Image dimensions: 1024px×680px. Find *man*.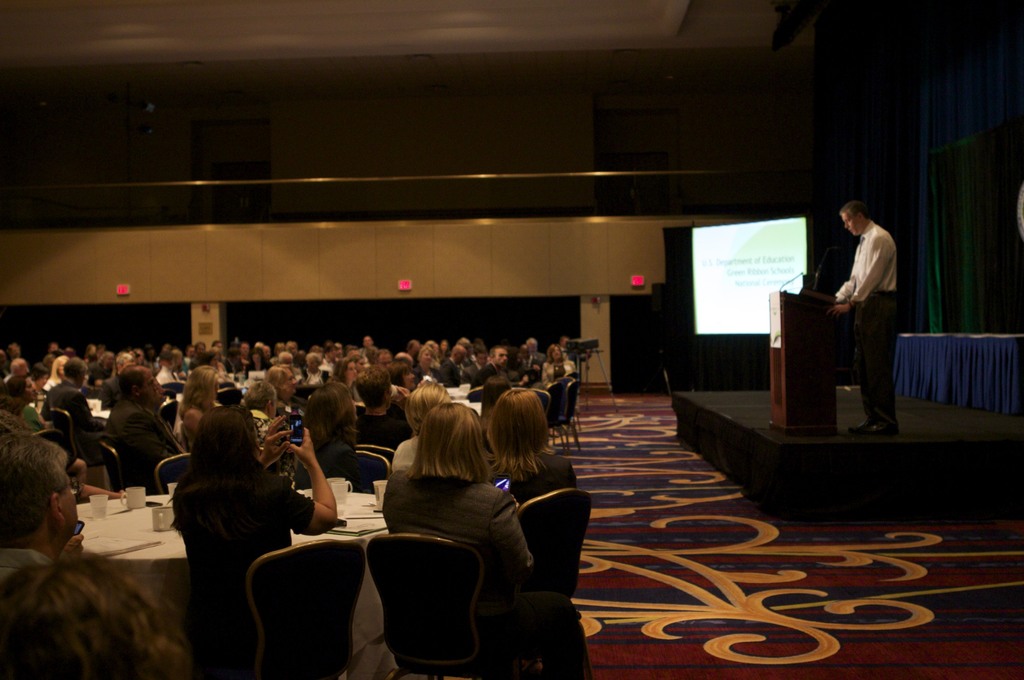
left=516, top=342, right=544, bottom=391.
